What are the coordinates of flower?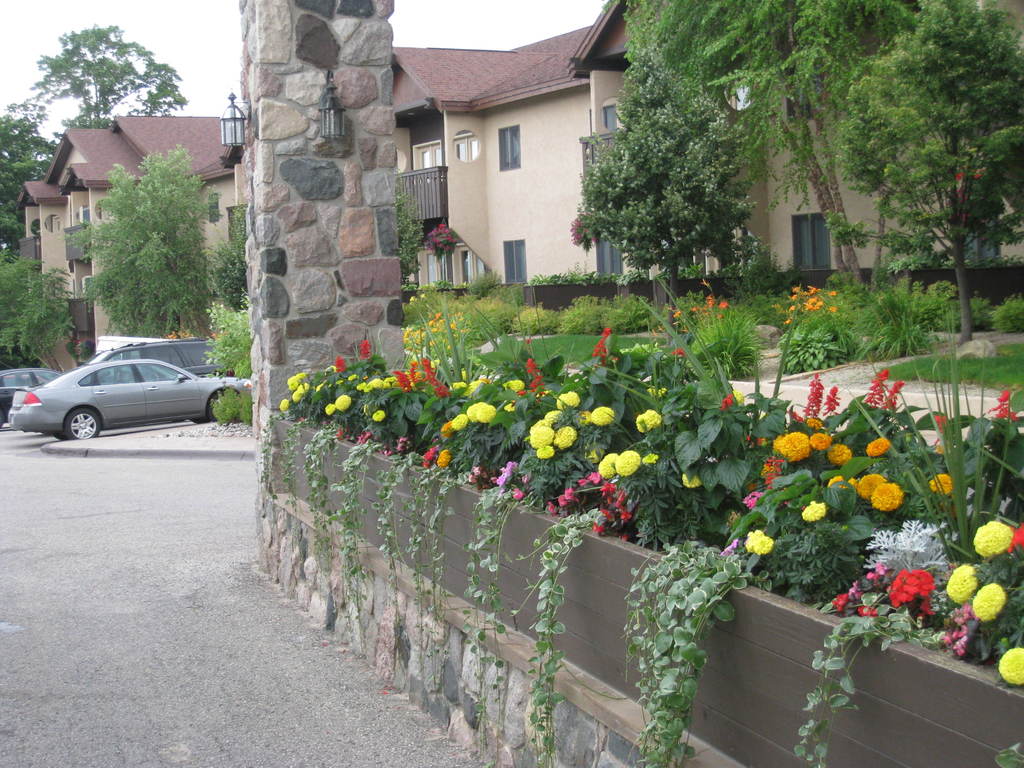
{"left": 803, "top": 497, "right": 823, "bottom": 521}.
